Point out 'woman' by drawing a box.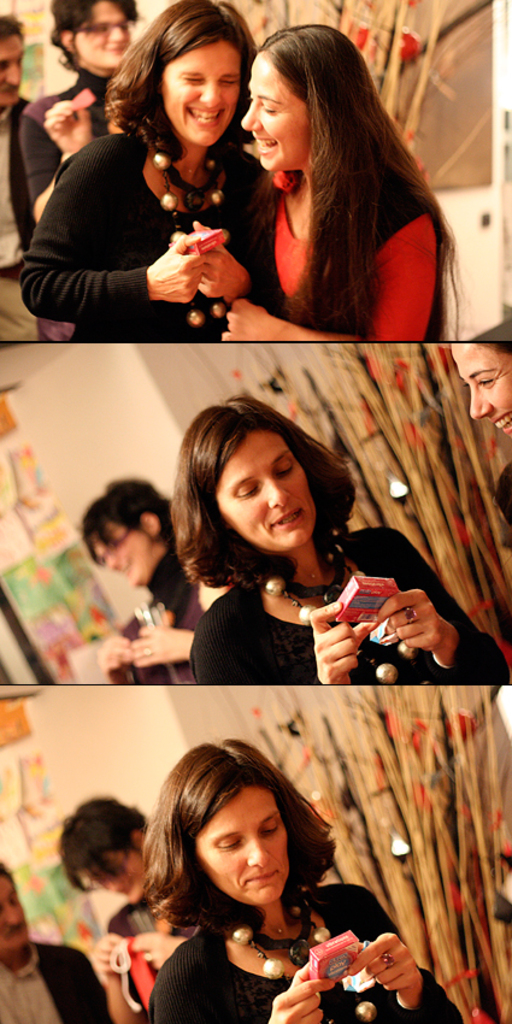
(211, 19, 464, 347).
